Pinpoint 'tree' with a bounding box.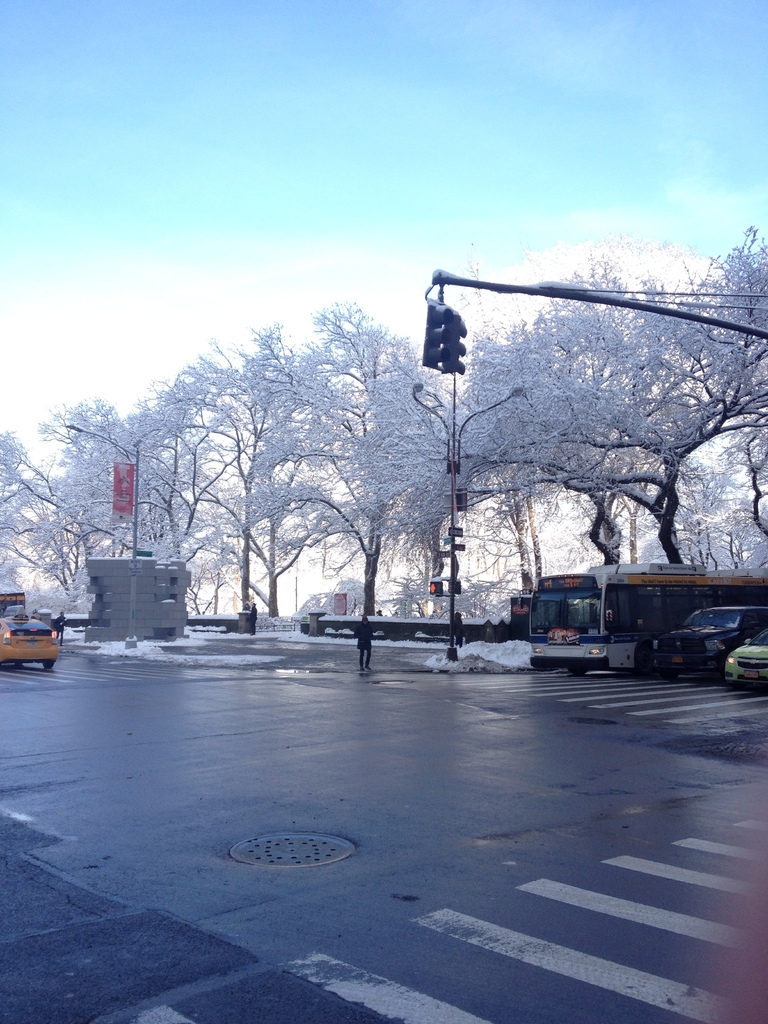
box(135, 314, 362, 618).
